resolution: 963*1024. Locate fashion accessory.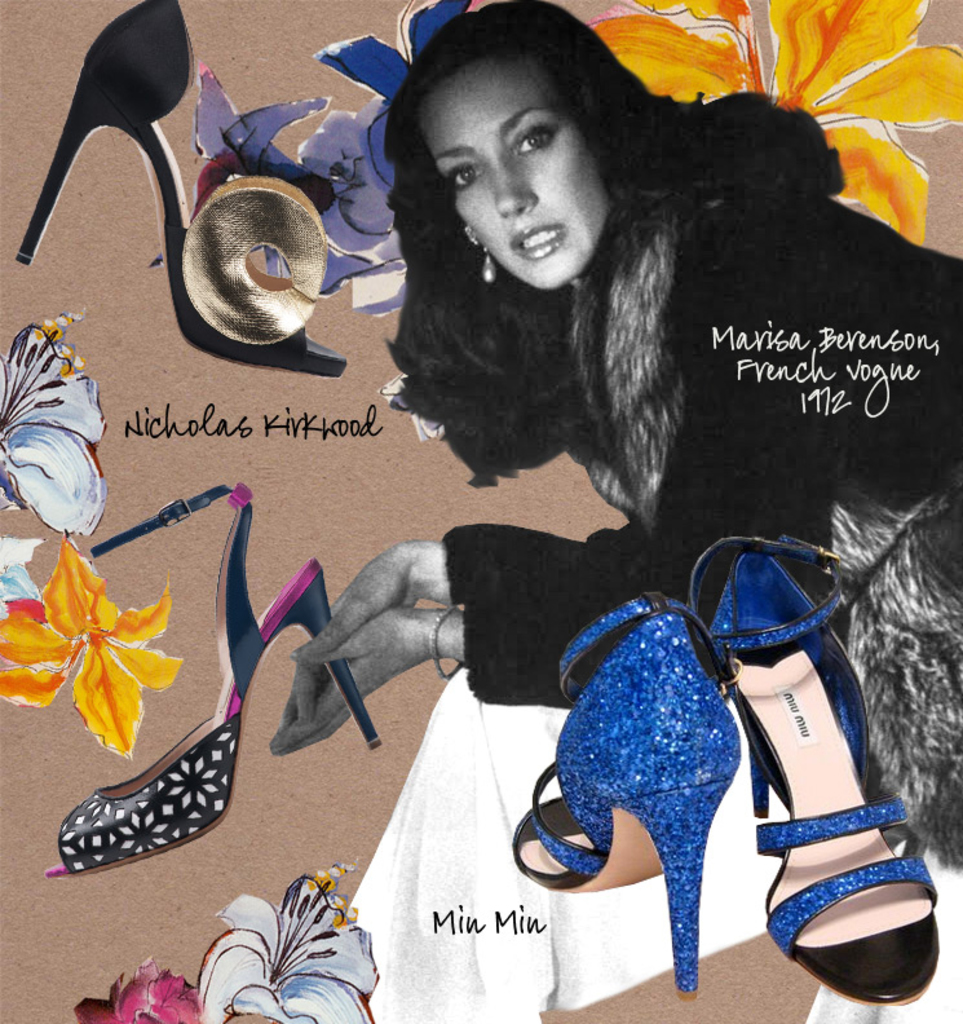
(x1=688, y1=534, x2=940, y2=1016).
